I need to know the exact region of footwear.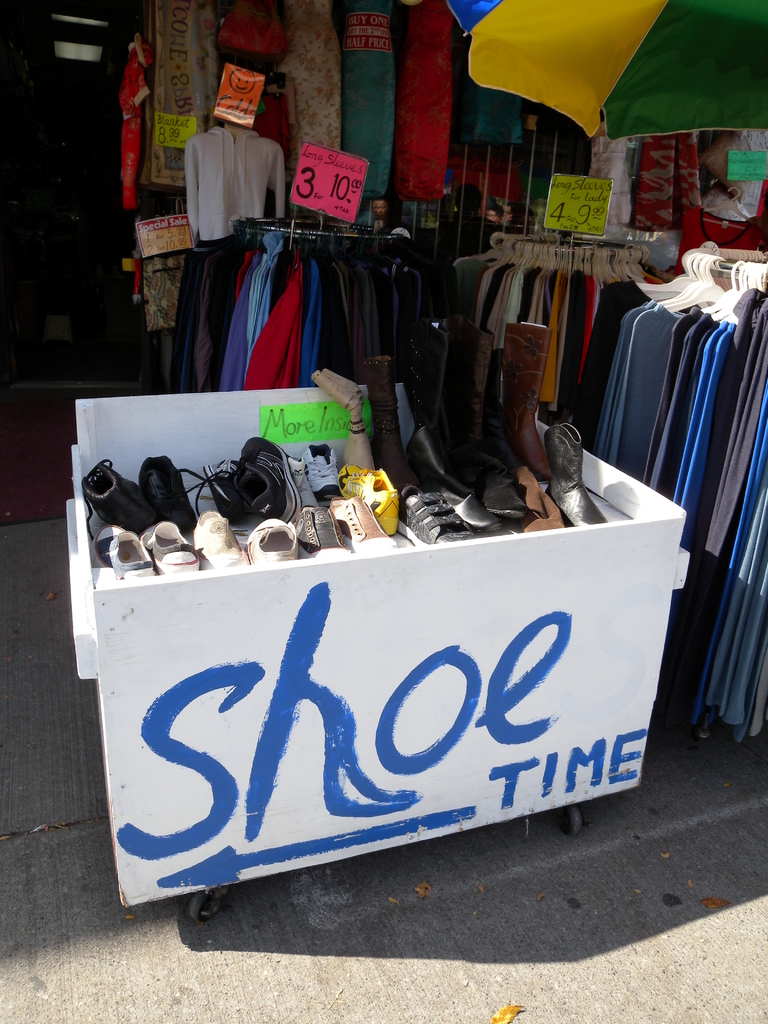
Region: <box>244,513,300,563</box>.
